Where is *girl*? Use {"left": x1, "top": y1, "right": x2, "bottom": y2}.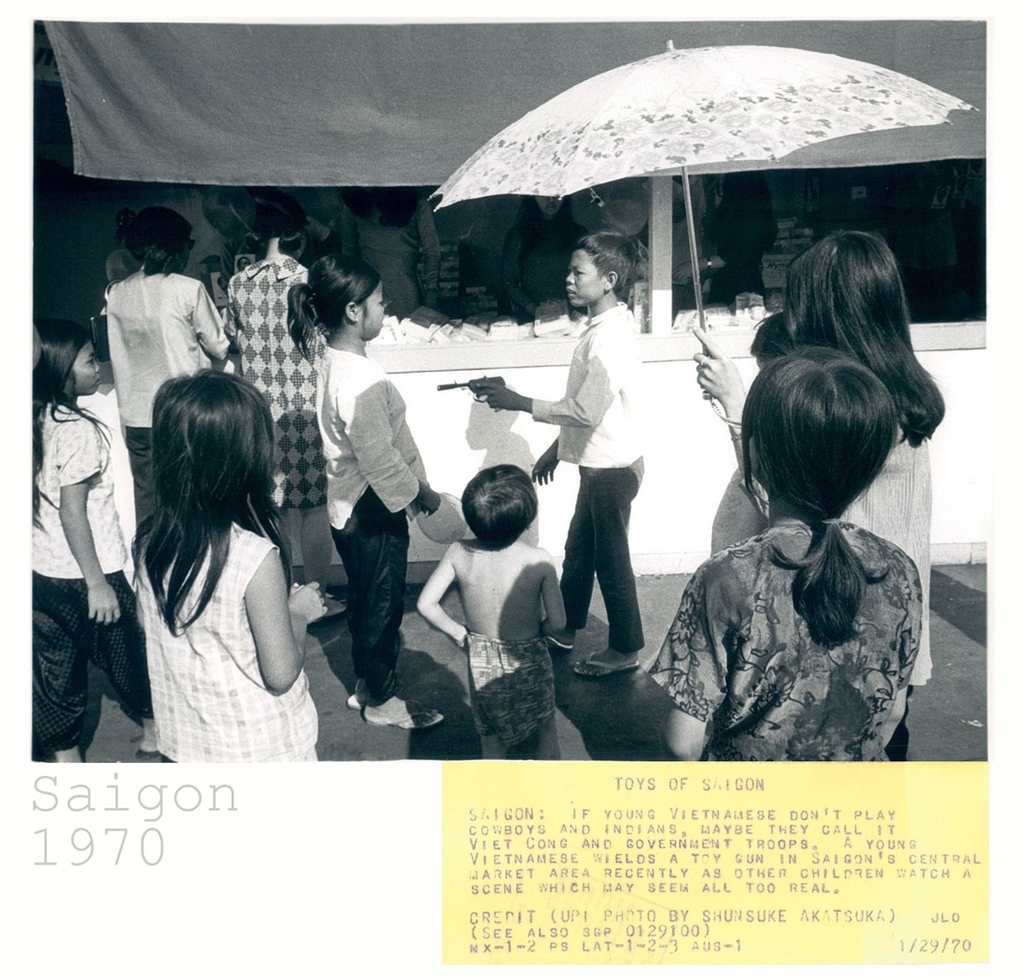
{"left": 135, "top": 366, "right": 326, "bottom": 774}.
